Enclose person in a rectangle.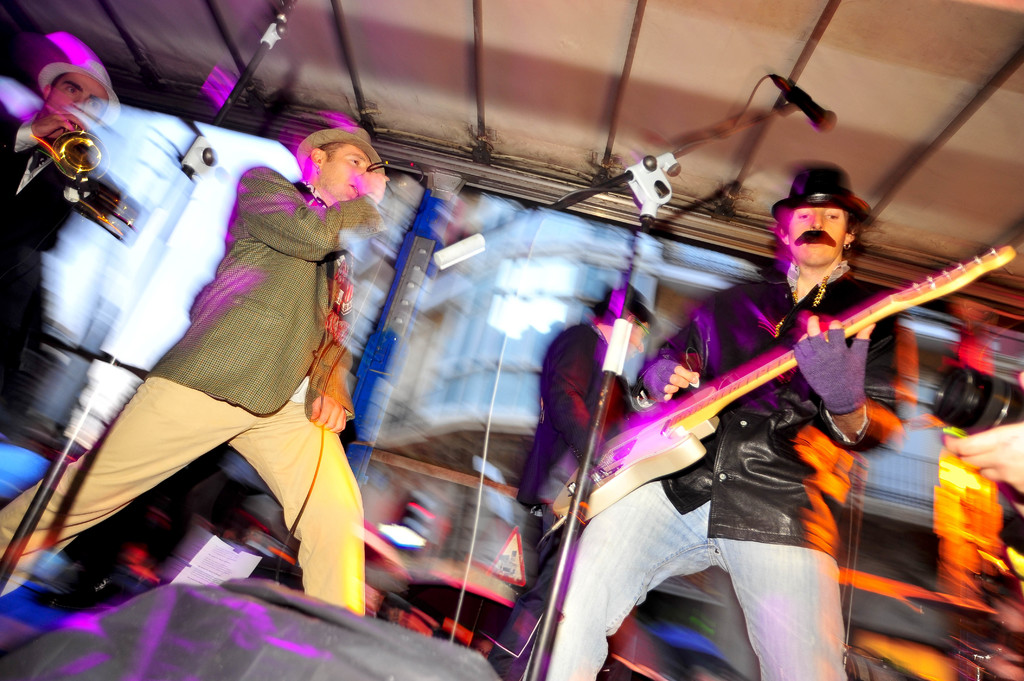
crop(487, 282, 664, 680).
